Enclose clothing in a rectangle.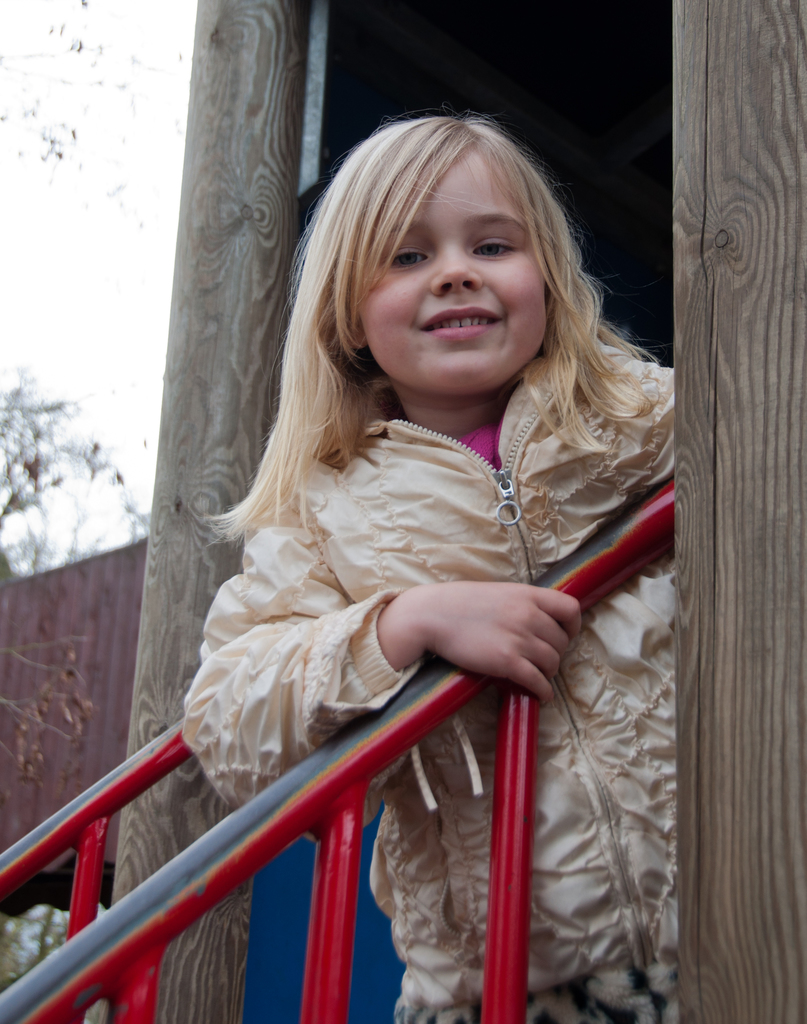
(184,371,674,1023).
